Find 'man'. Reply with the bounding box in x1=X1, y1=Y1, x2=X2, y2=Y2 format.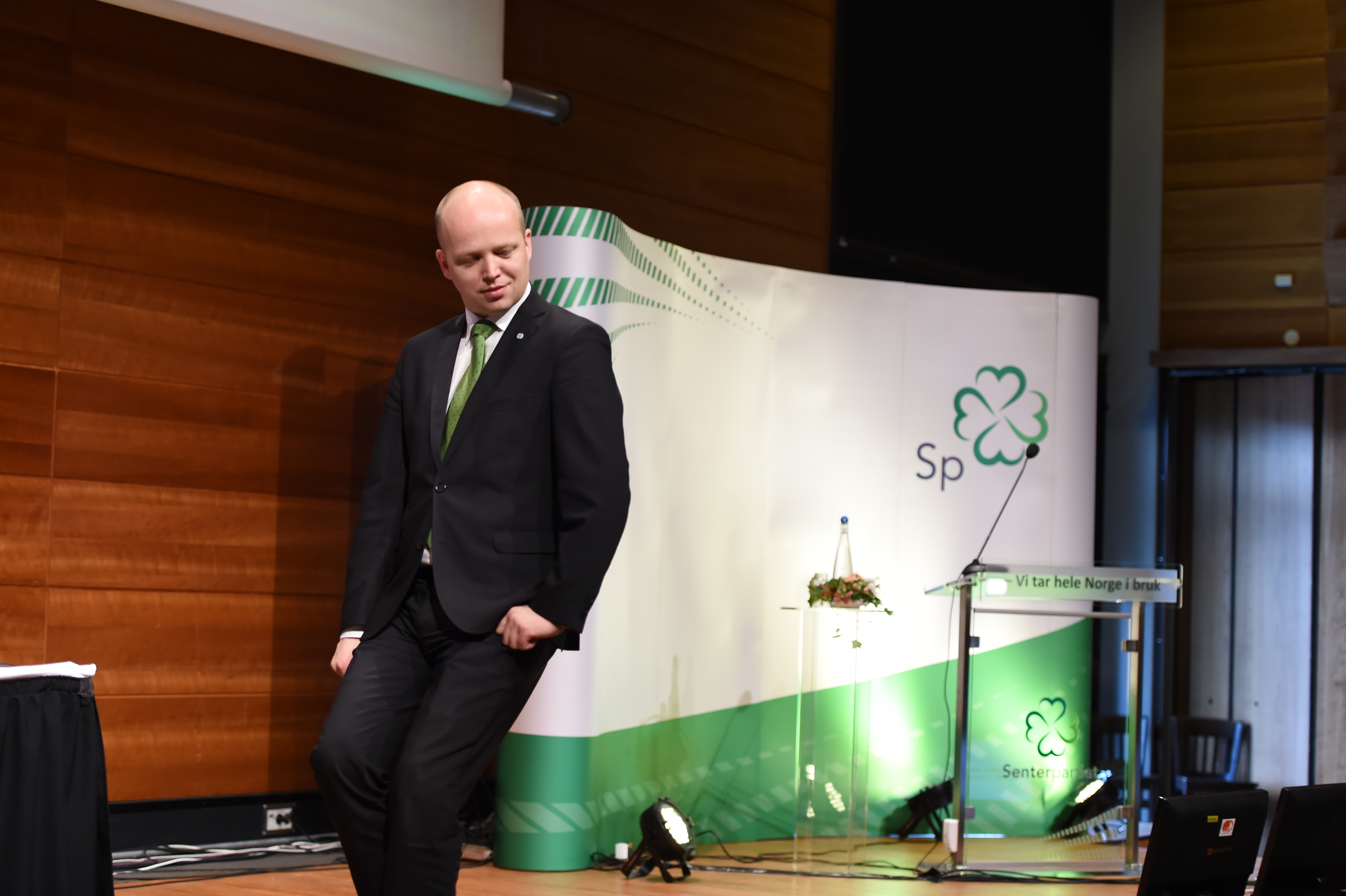
x1=88, y1=42, x2=175, y2=244.
